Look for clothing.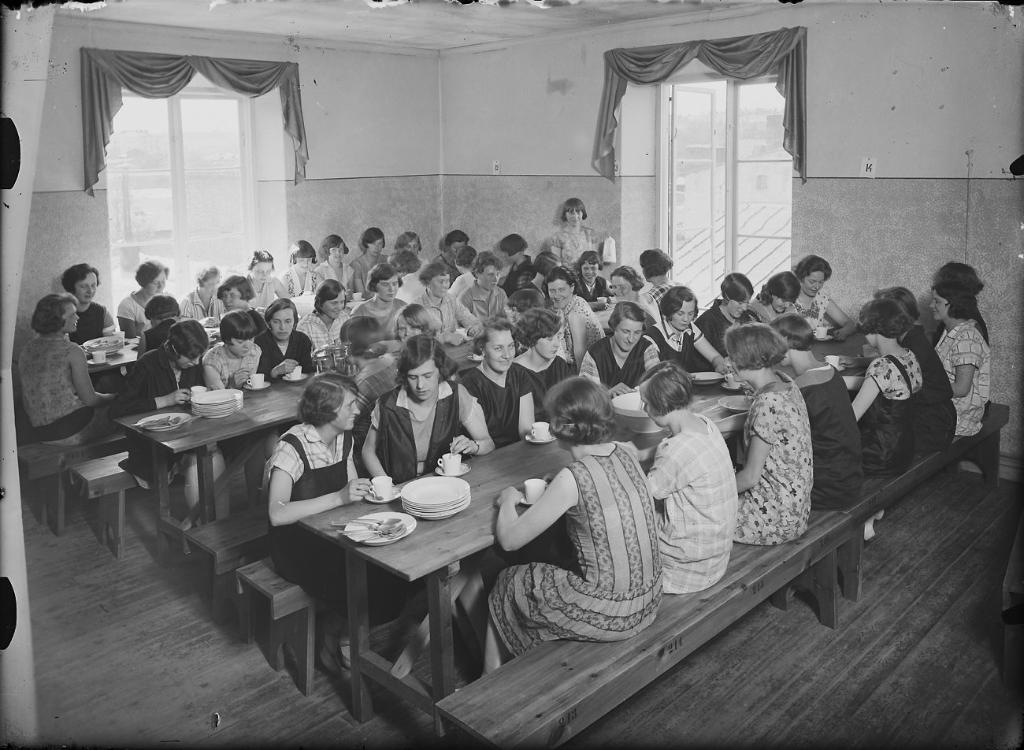
Found: left=142, top=318, right=174, bottom=359.
